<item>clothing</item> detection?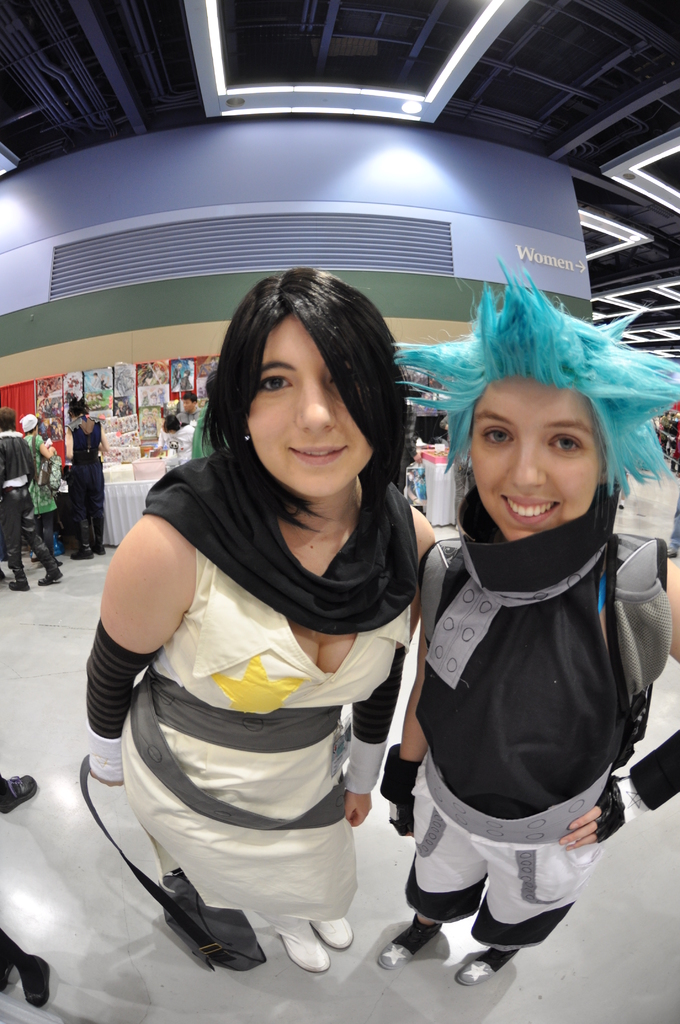
28, 428, 65, 556
